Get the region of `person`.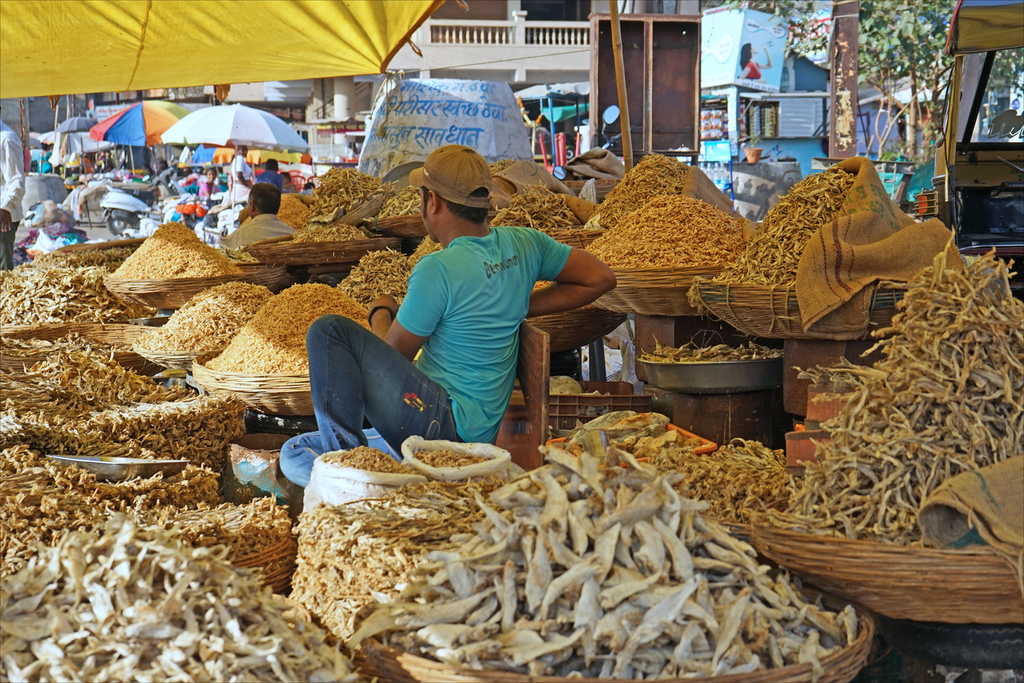
Rect(223, 177, 289, 252).
